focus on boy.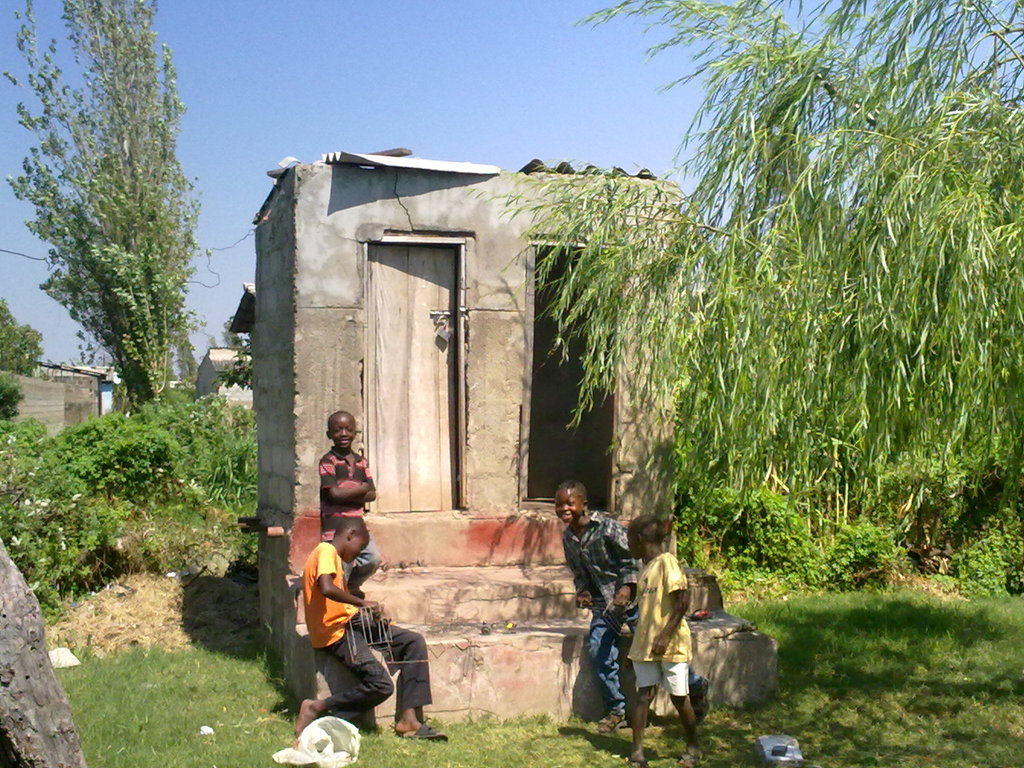
Focused at box(556, 483, 708, 732).
